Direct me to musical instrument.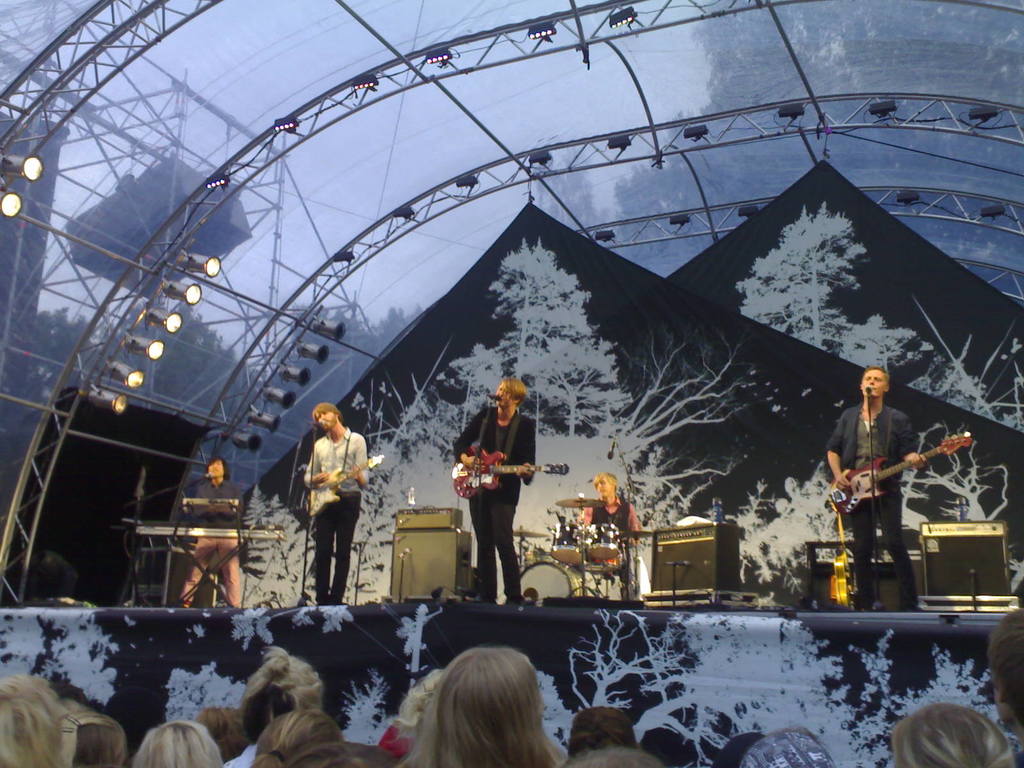
Direction: x1=595 y1=552 x2=629 y2=580.
